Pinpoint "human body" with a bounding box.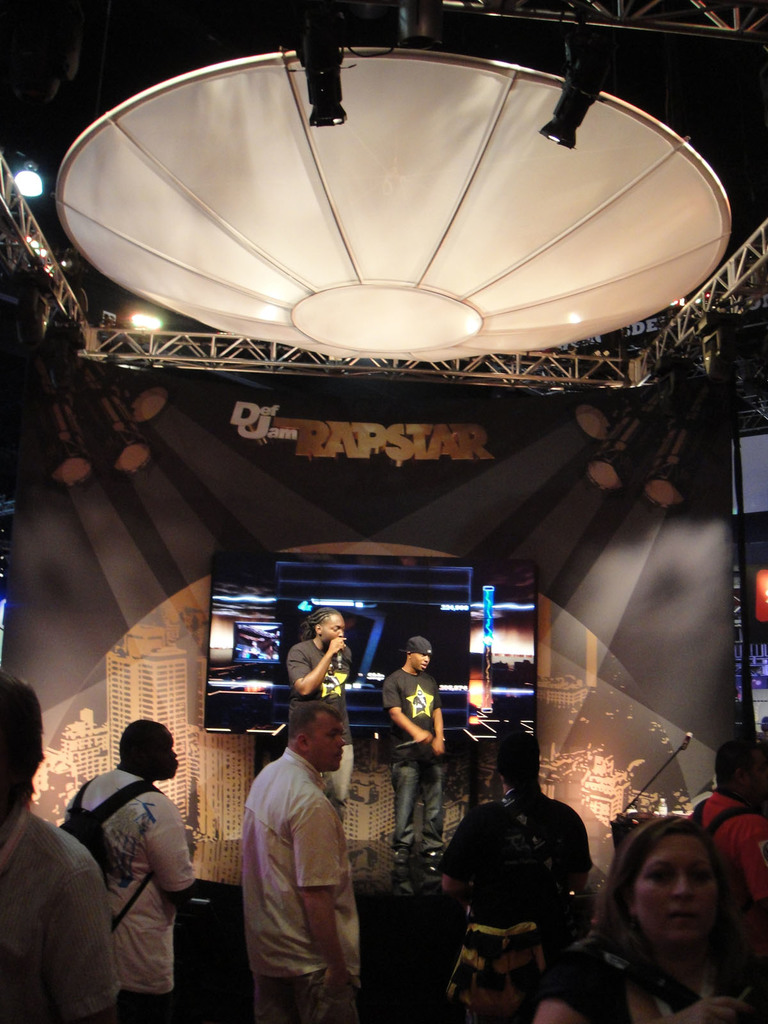
bbox=(478, 739, 574, 1020).
